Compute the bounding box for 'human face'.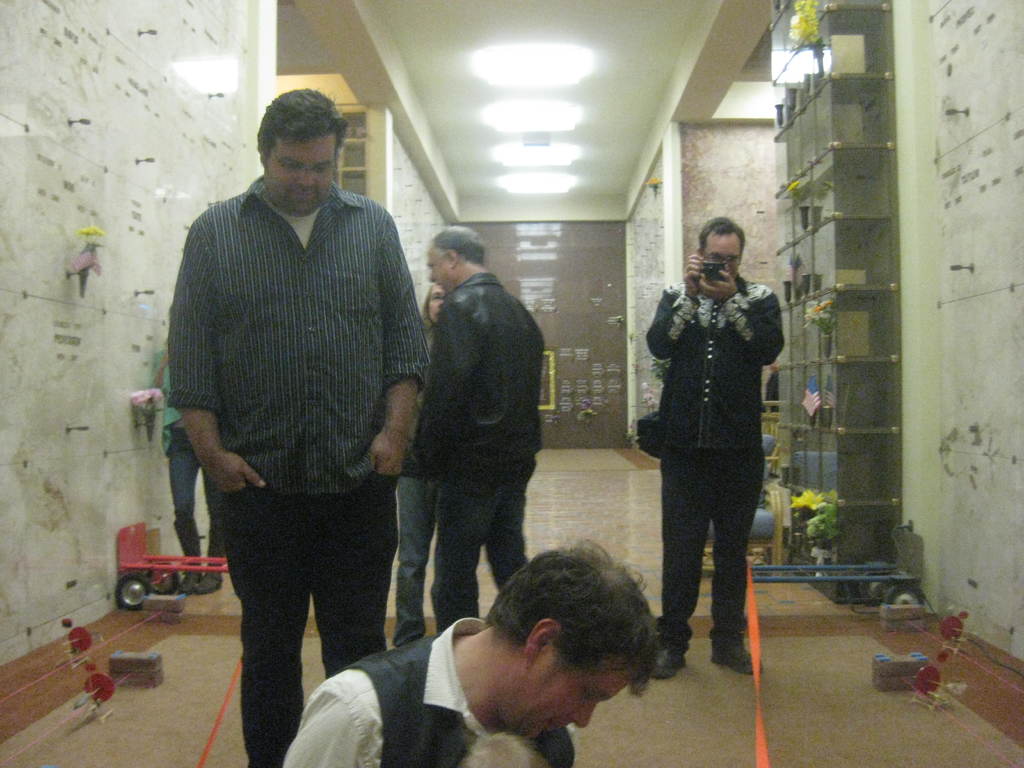
{"x1": 429, "y1": 294, "x2": 443, "y2": 321}.
